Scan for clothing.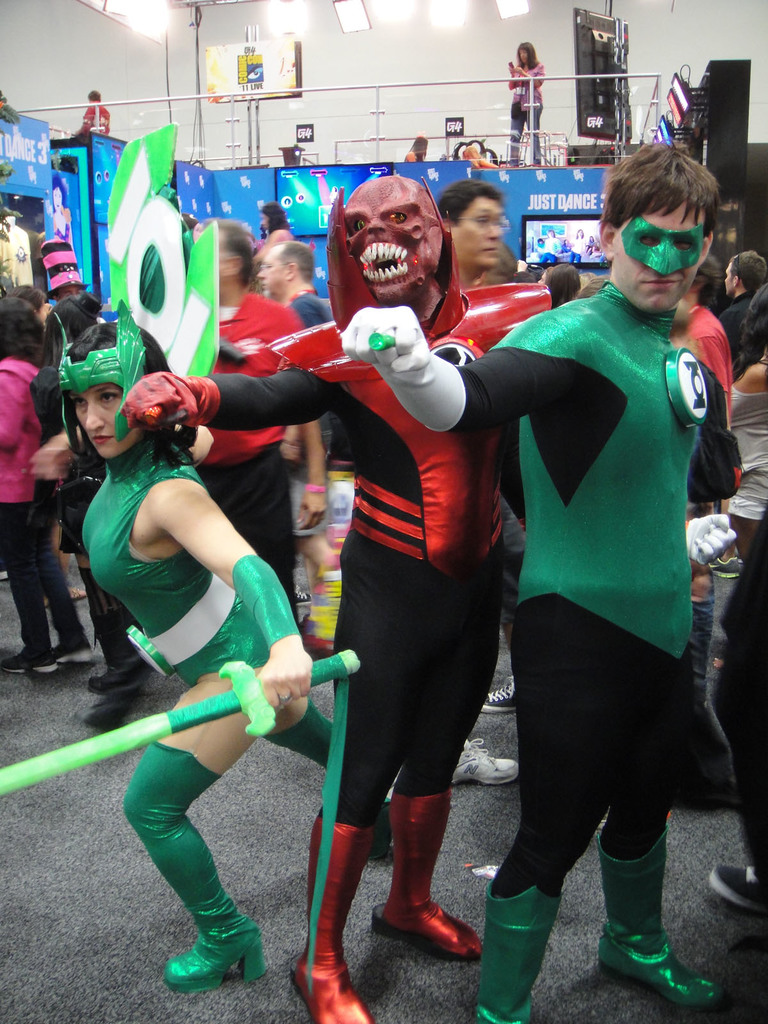
Scan result: bbox=(72, 445, 314, 712).
